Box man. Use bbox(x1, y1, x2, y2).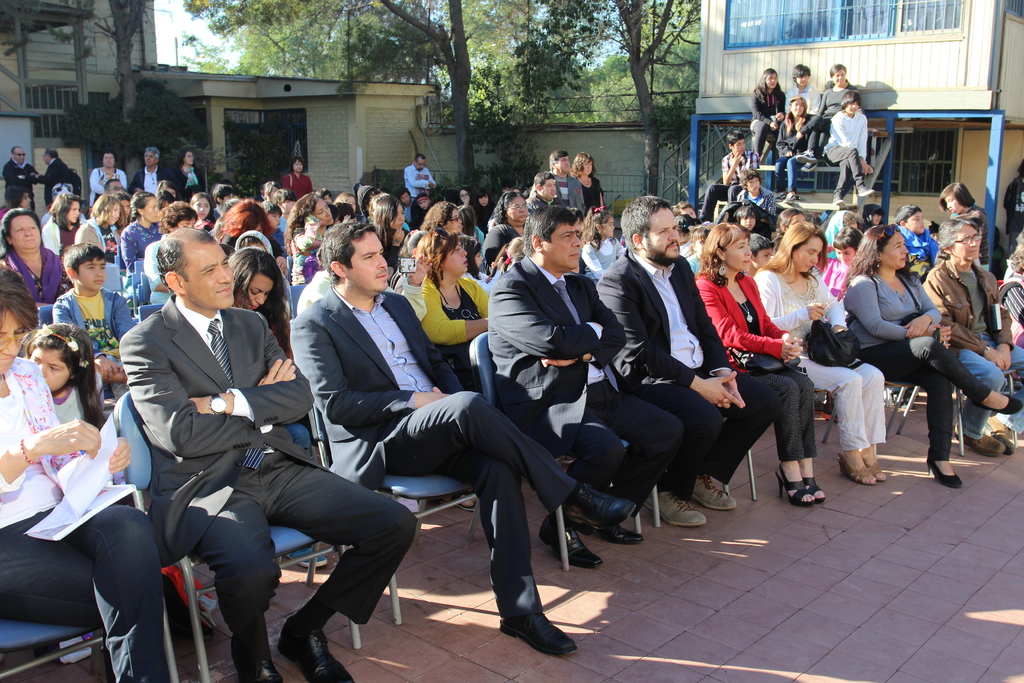
bbox(403, 155, 434, 231).
